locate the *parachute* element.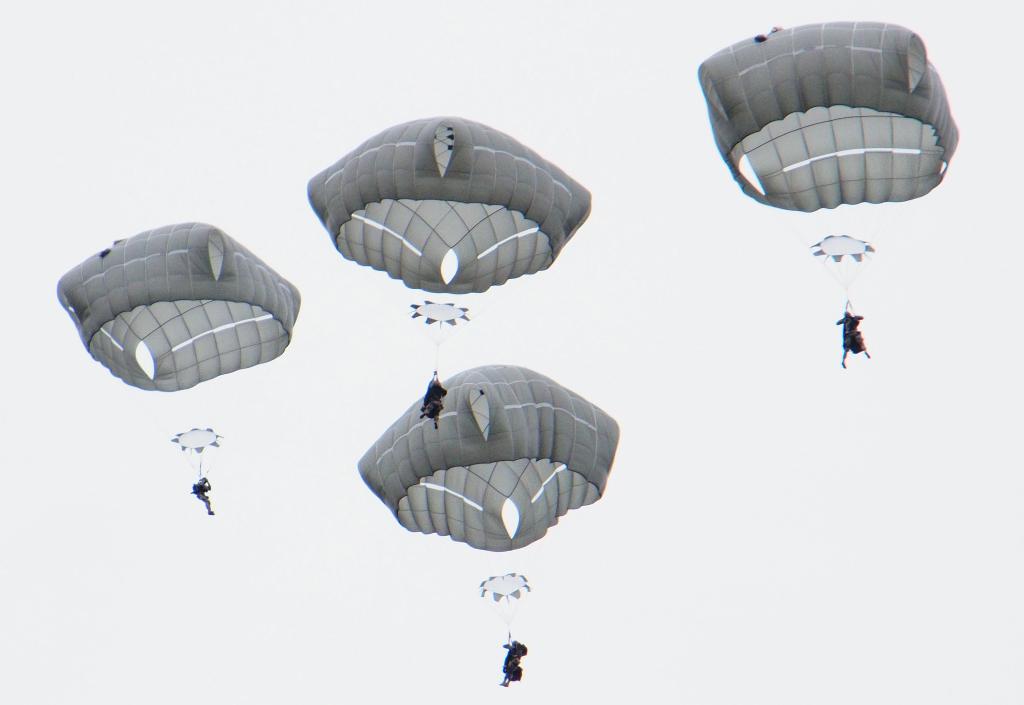
Element bbox: 52:216:300:478.
